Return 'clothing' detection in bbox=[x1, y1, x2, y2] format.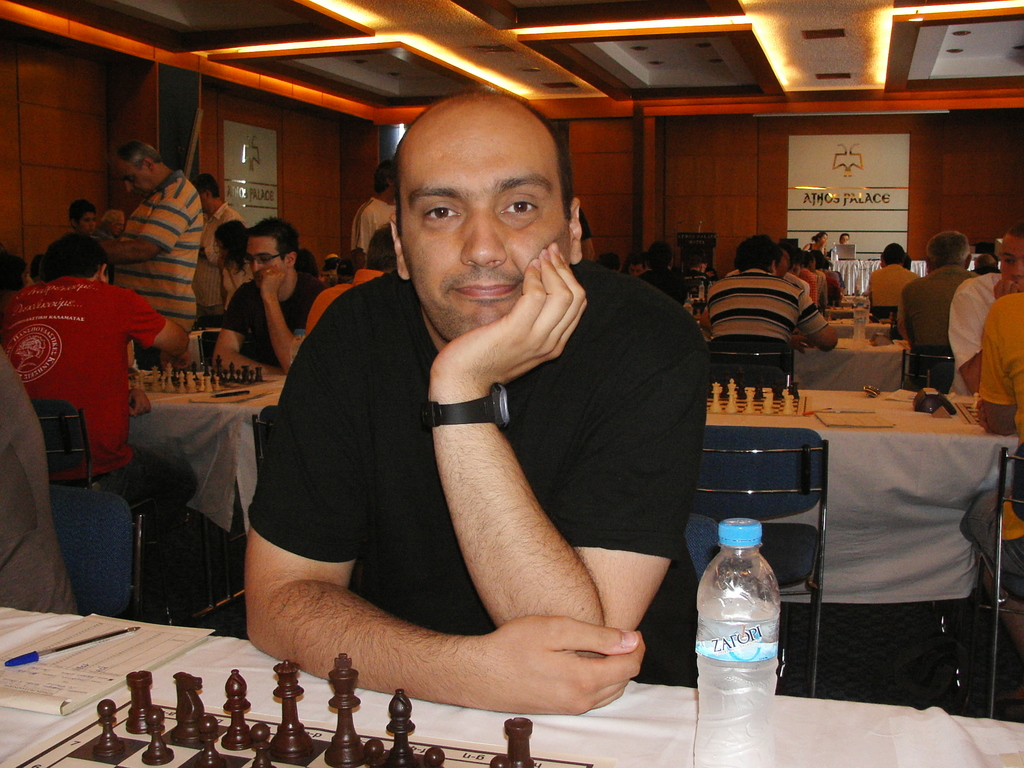
bbox=[951, 268, 1003, 396].
